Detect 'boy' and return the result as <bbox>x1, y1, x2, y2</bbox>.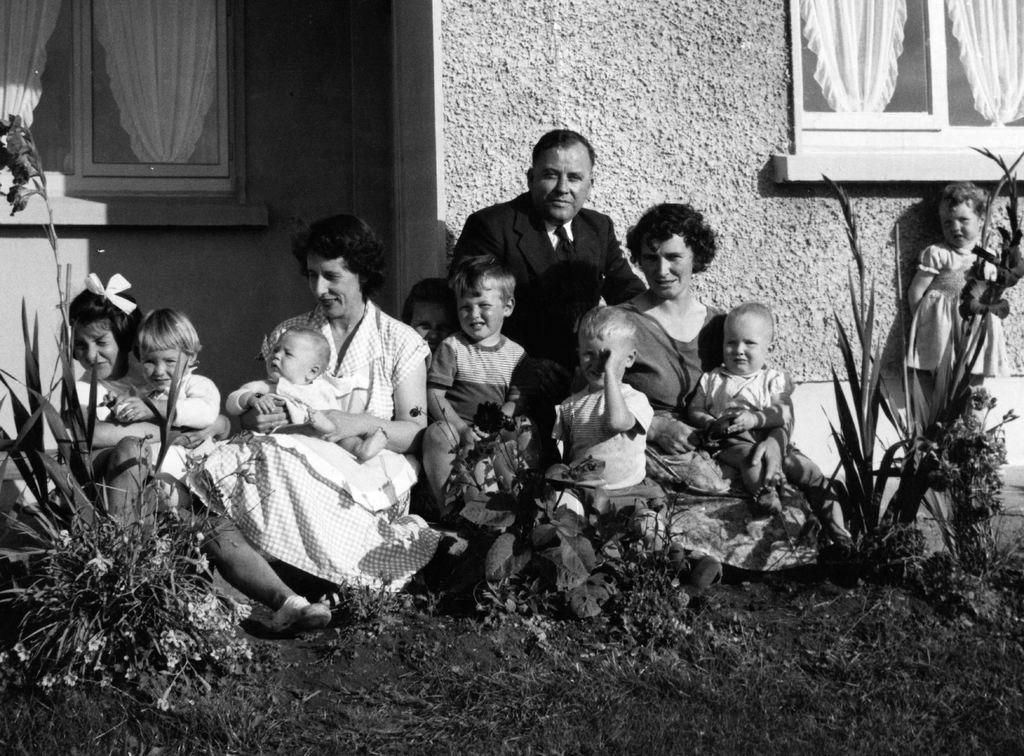
<bbox>412, 245, 559, 470</bbox>.
